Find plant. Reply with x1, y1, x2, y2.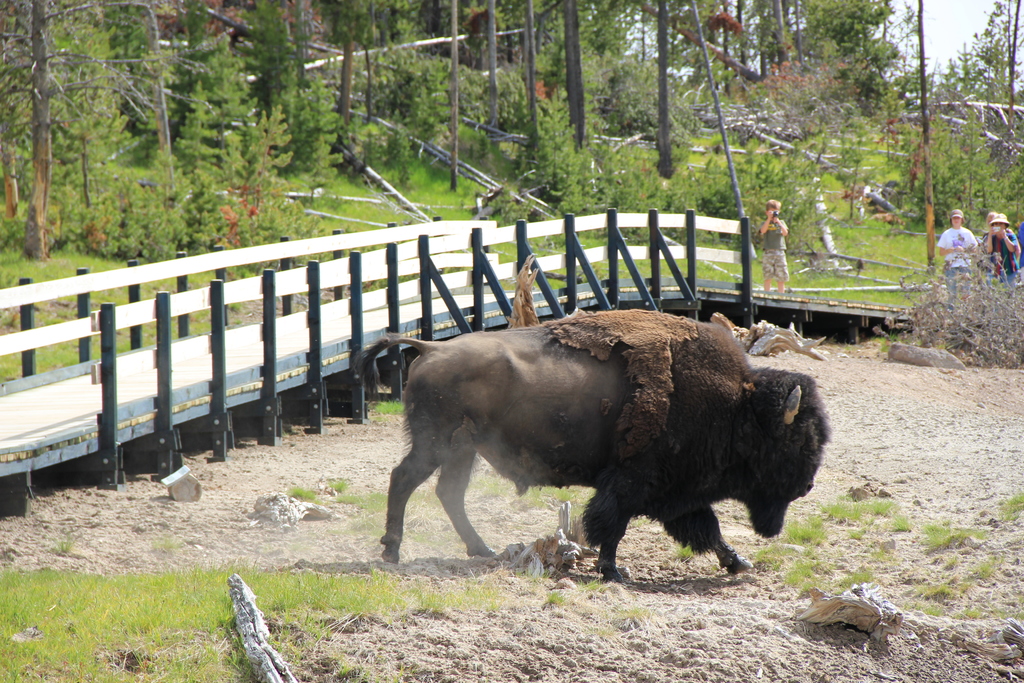
4, 220, 283, 382.
